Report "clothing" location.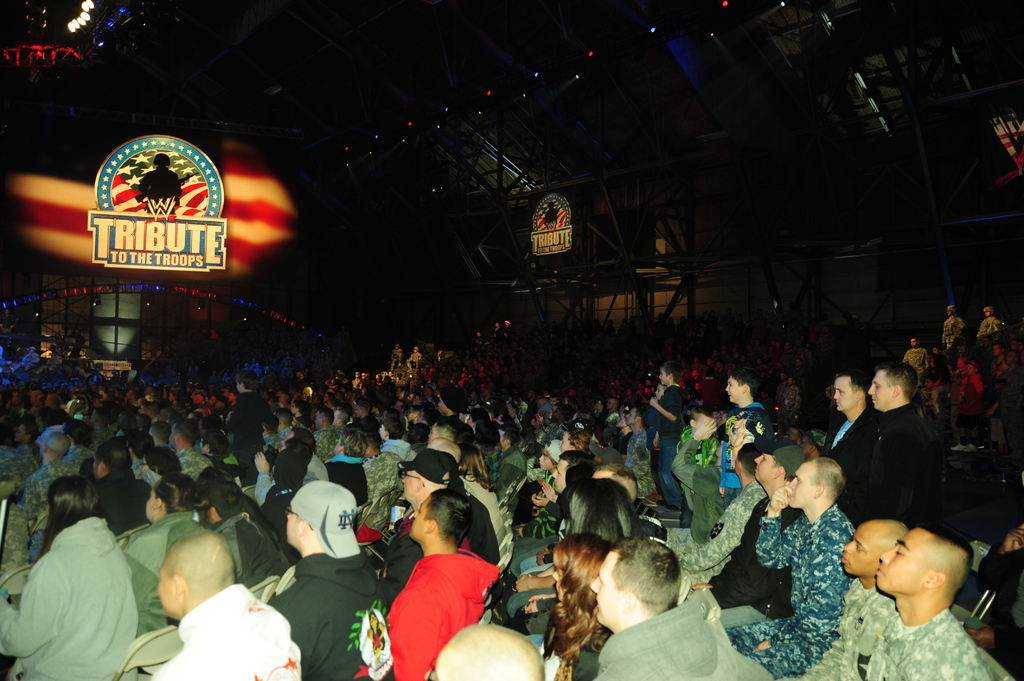
Report: (623,439,671,507).
